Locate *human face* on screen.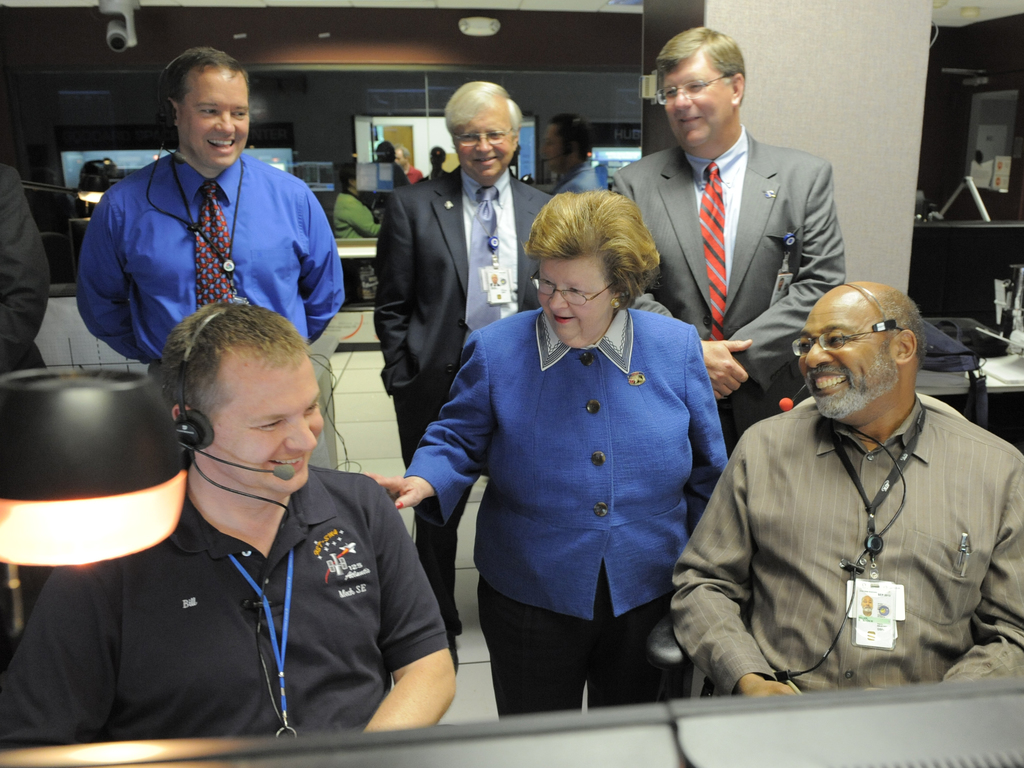
On screen at rect(801, 298, 897, 413).
